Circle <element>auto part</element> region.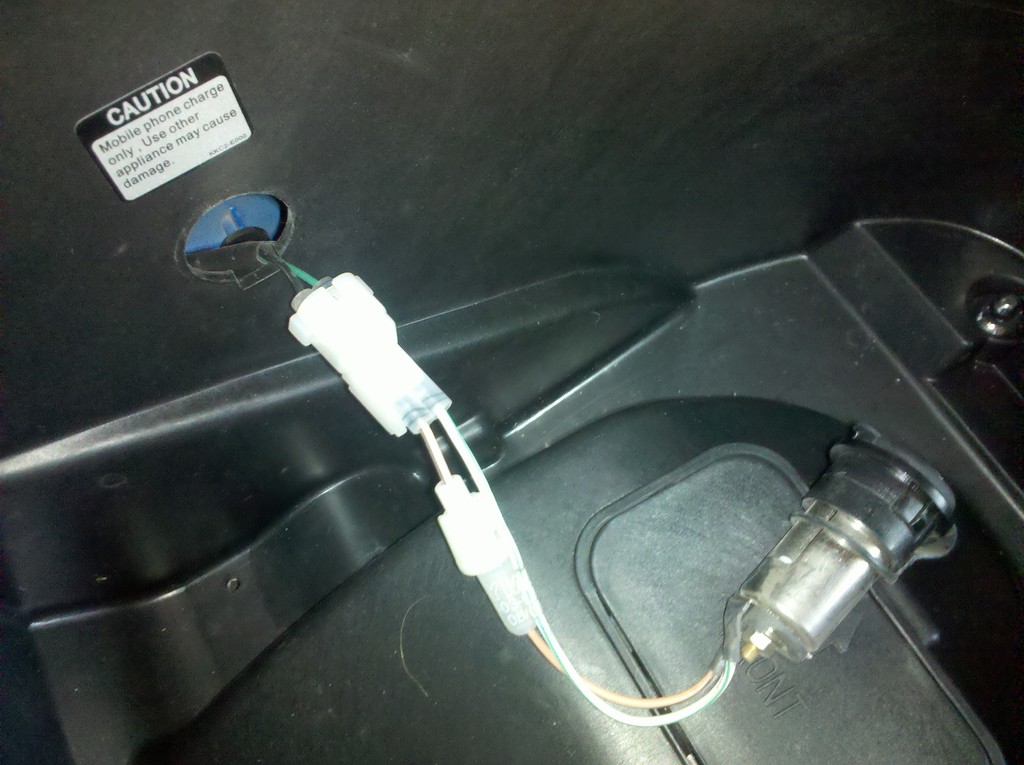
Region: [744,414,959,675].
